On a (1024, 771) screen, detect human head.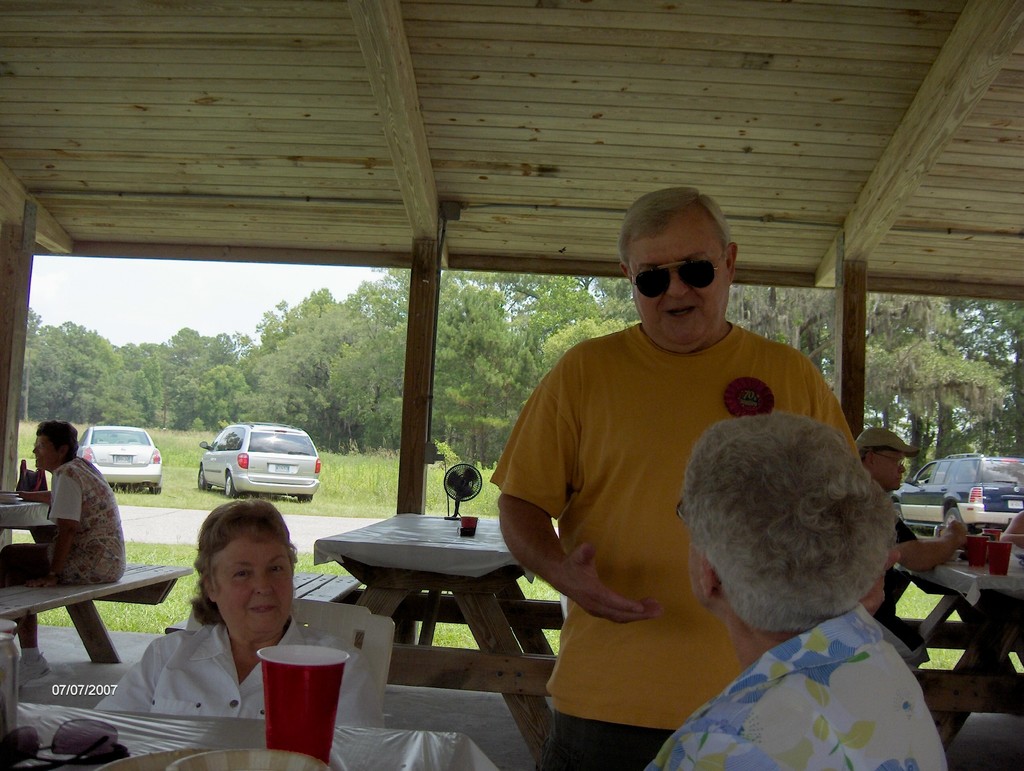
x1=616 y1=189 x2=742 y2=344.
